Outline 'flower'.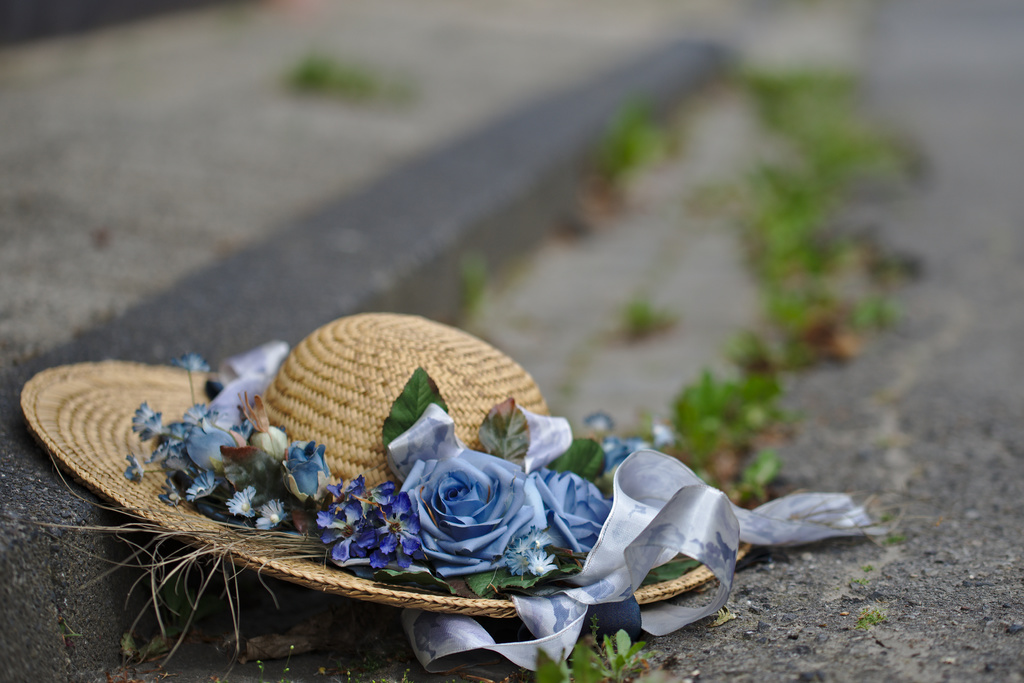
Outline: box(303, 478, 436, 574).
